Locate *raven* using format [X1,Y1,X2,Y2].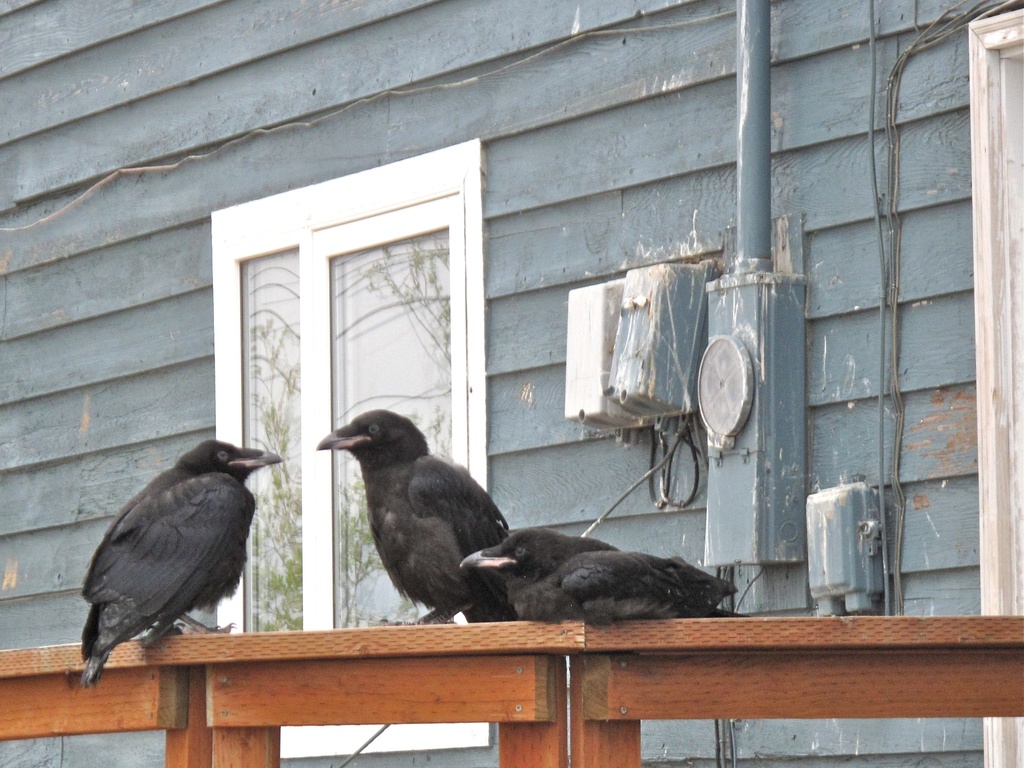
[323,415,538,637].
